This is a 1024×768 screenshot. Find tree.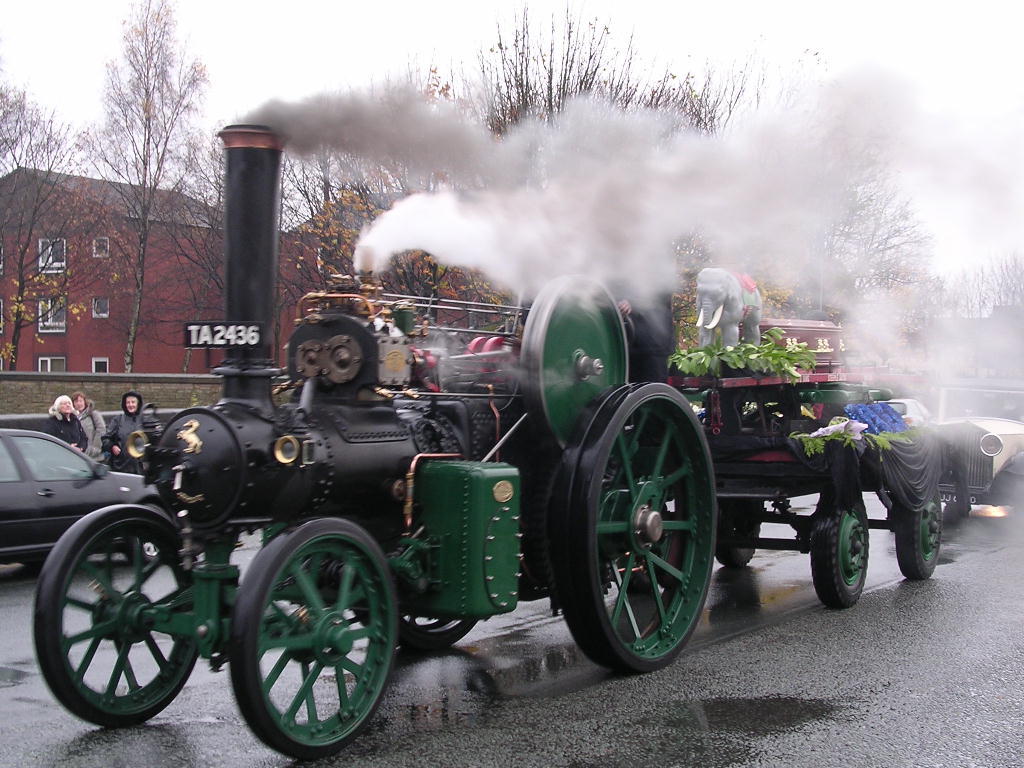
Bounding box: region(744, 24, 1023, 398).
